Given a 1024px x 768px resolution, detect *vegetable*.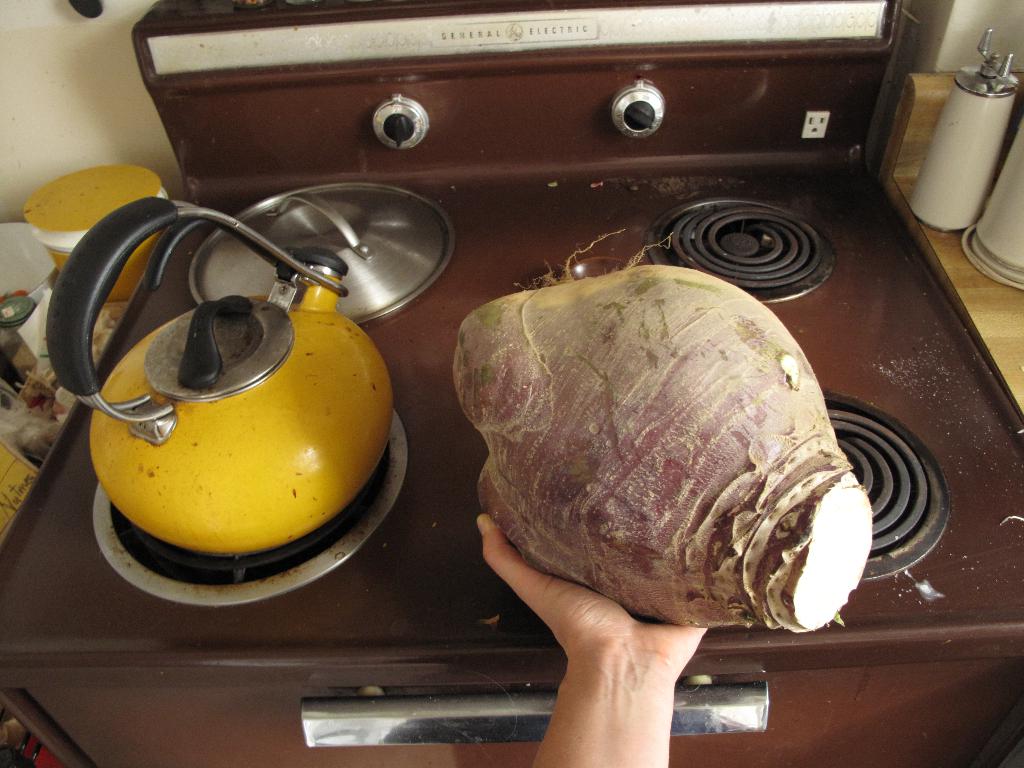
Rect(476, 277, 841, 634).
